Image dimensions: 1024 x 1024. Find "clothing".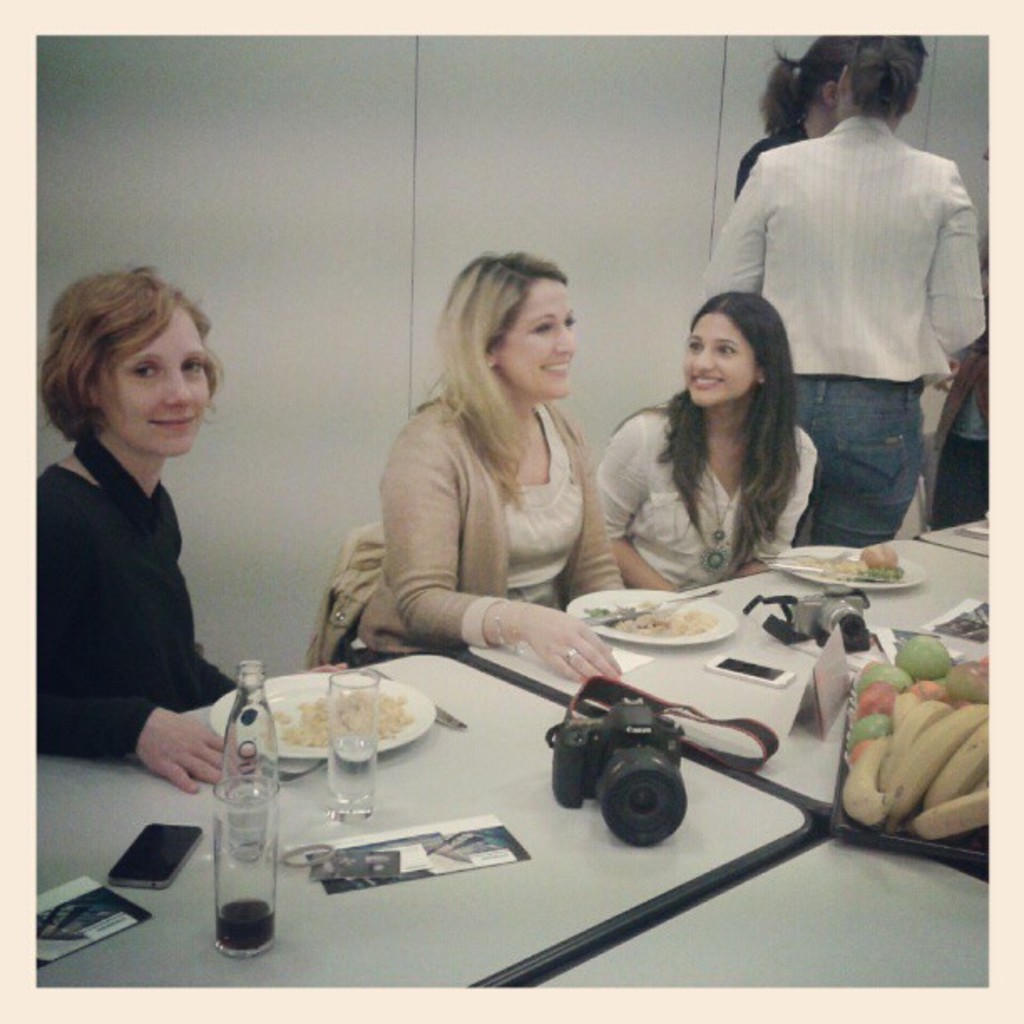
x1=586 y1=400 x2=813 y2=577.
